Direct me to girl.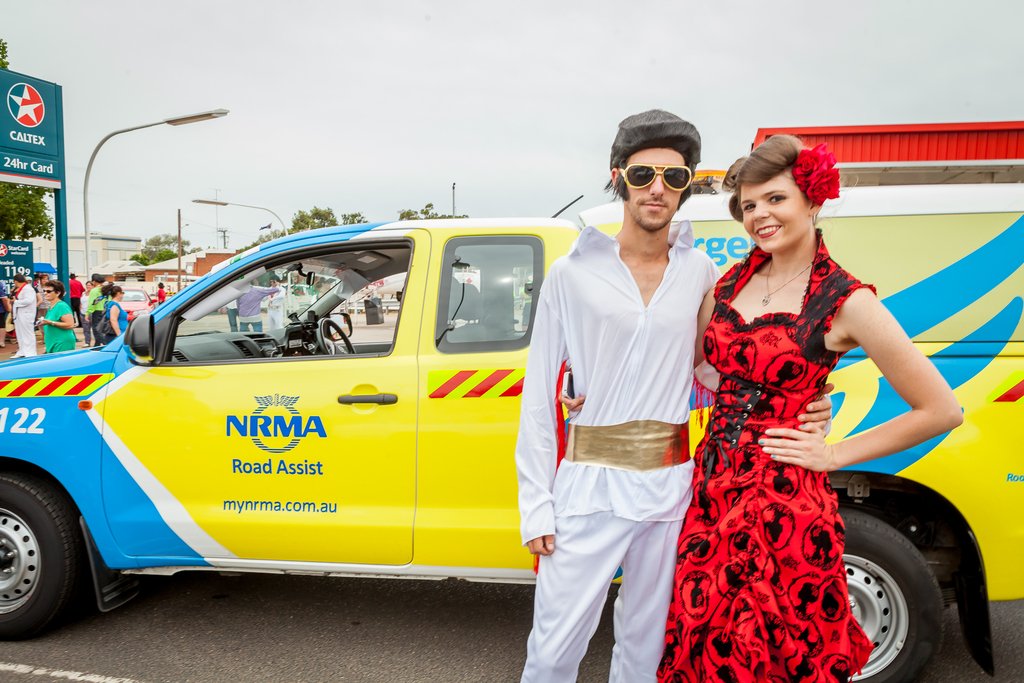
Direction: 100:283:128:345.
